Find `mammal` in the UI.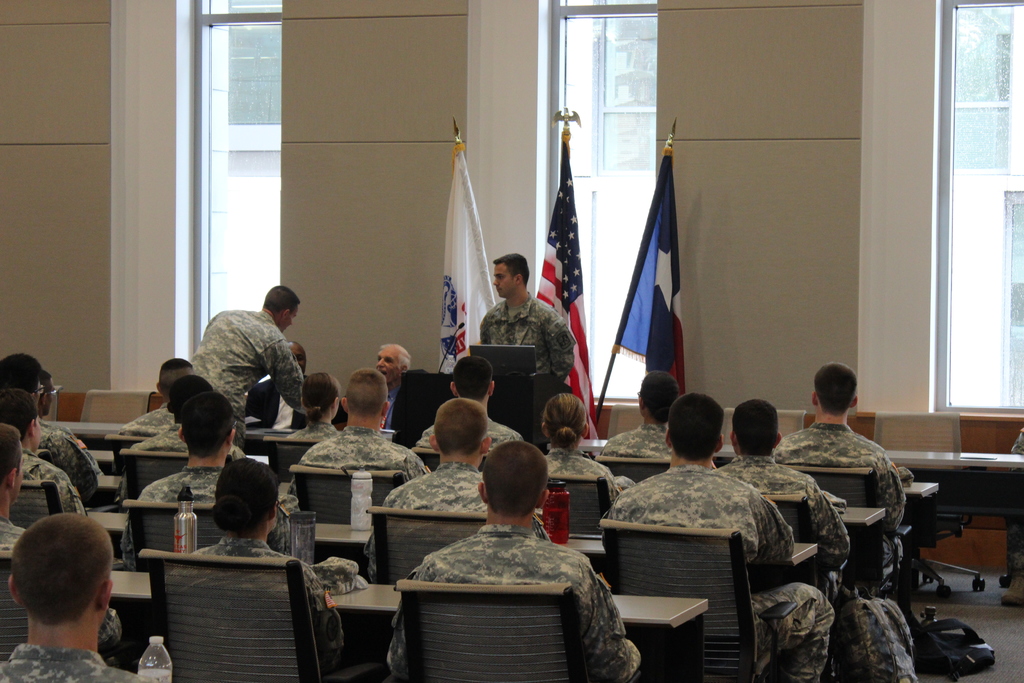
UI element at bbox=(133, 373, 216, 450).
